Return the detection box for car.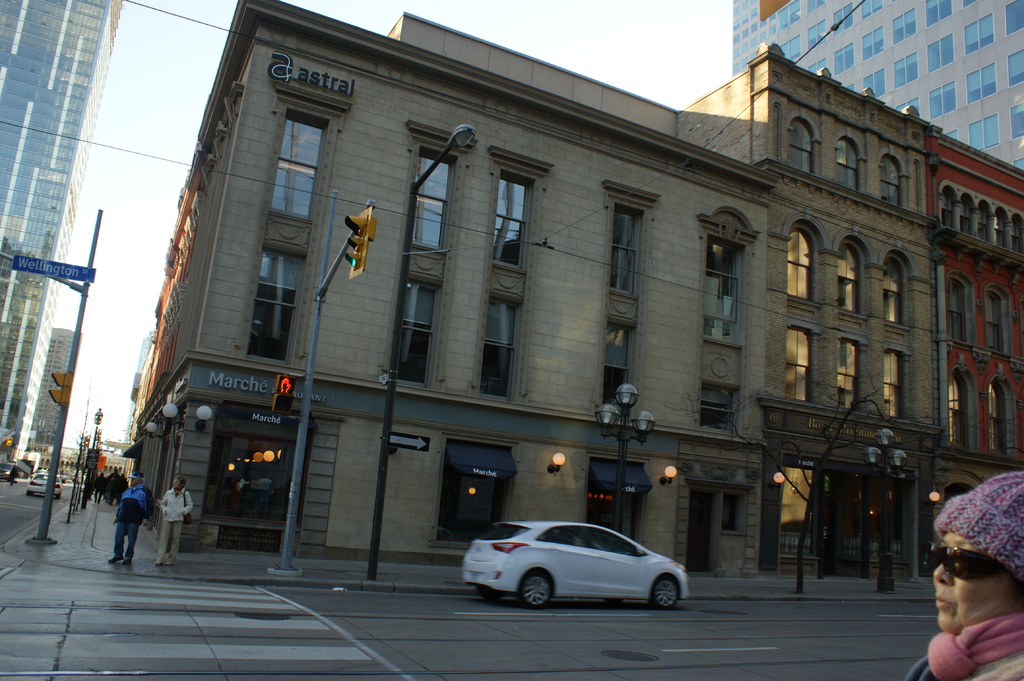
x1=467 y1=520 x2=707 y2=613.
